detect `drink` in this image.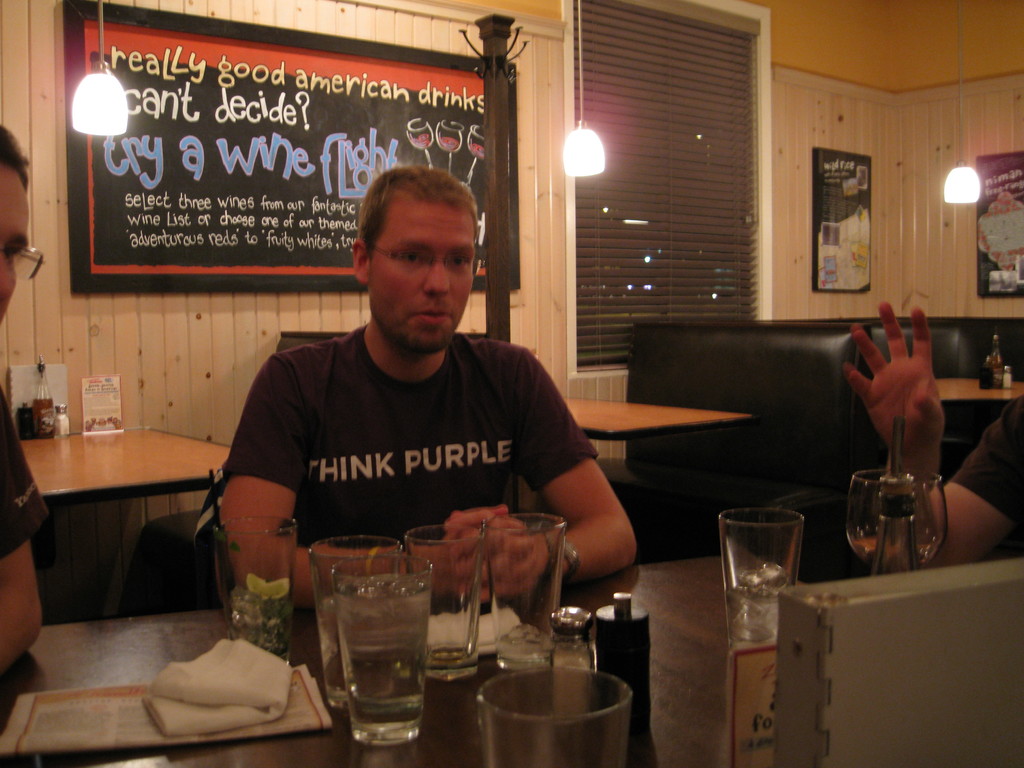
Detection: select_region(314, 594, 349, 712).
